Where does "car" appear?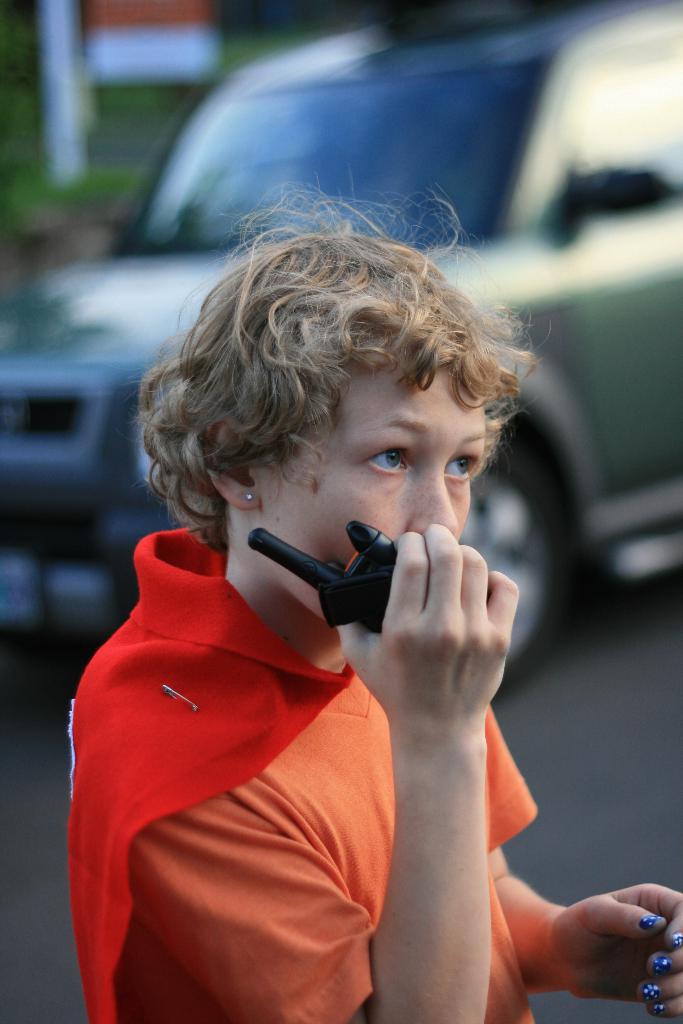
Appears at [left=0, top=2, right=682, bottom=695].
